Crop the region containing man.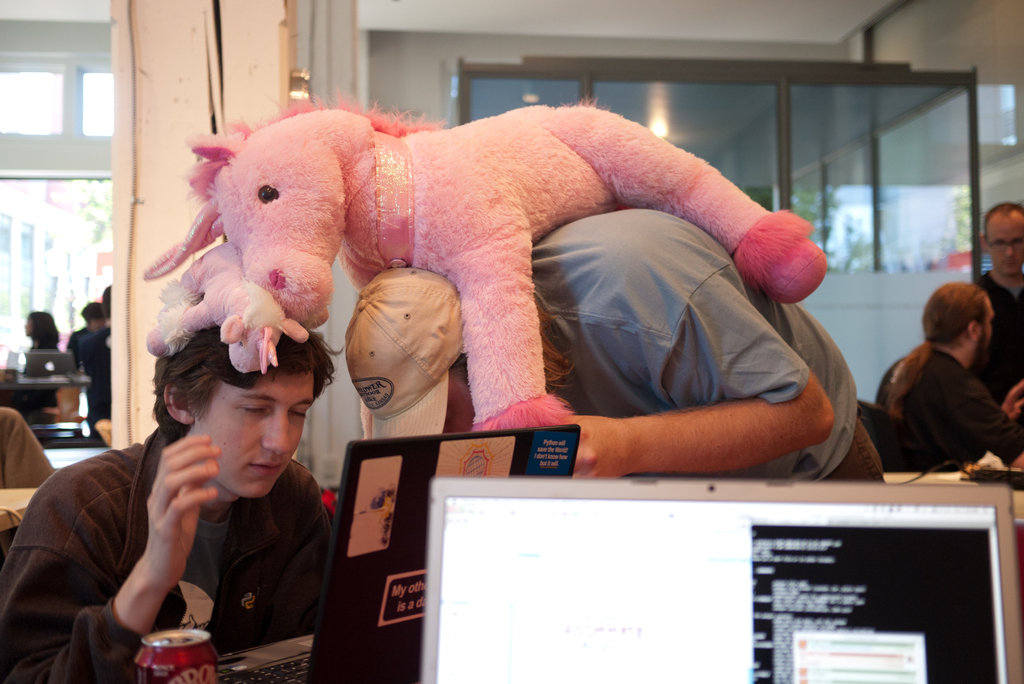
Crop region: pyautogui.locateOnScreen(40, 295, 373, 678).
